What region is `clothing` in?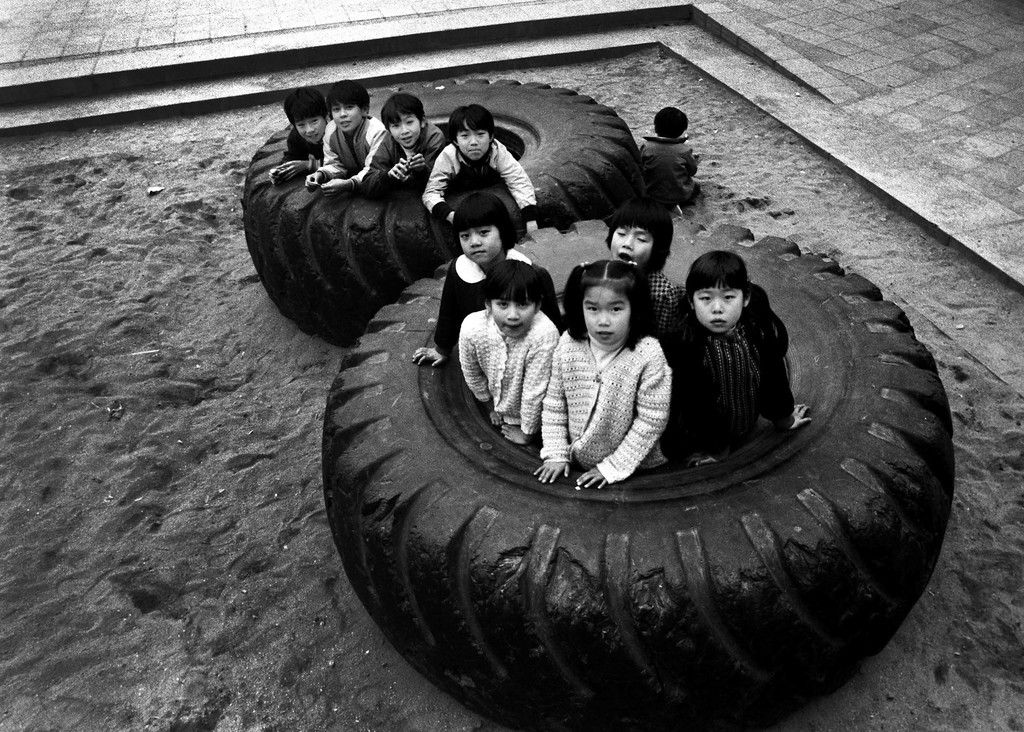
bbox=(360, 128, 444, 200).
